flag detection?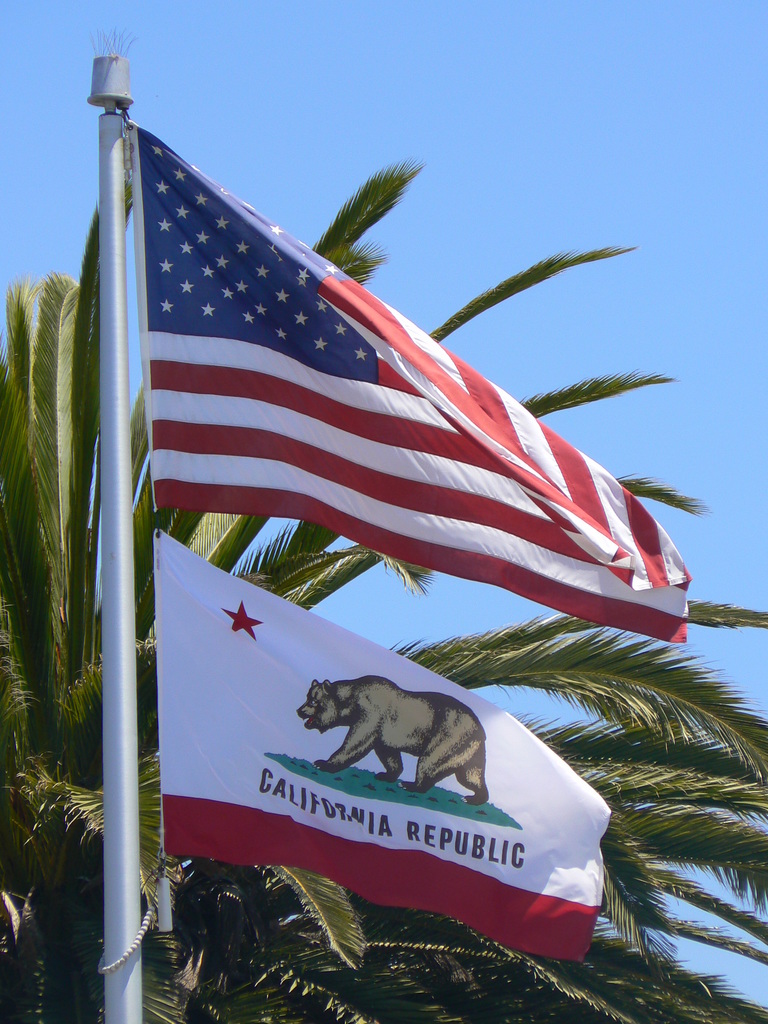
146,531,611,977
